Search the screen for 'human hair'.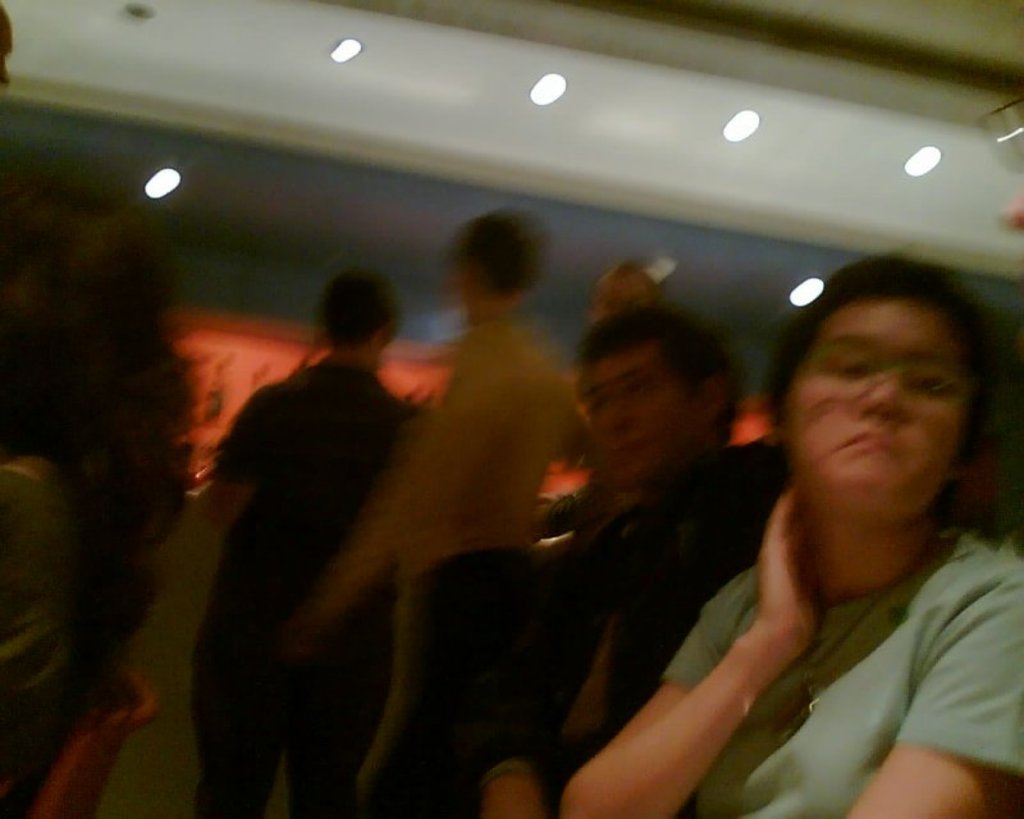
Found at <box>447,209,539,298</box>.
